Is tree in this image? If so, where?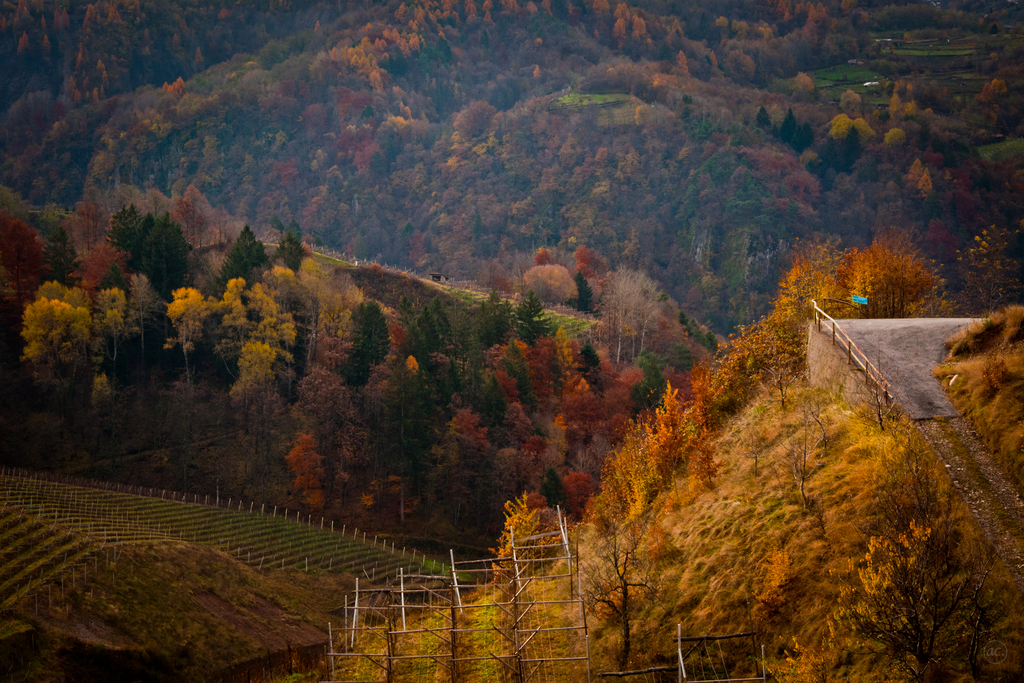
Yes, at region(511, 285, 545, 340).
